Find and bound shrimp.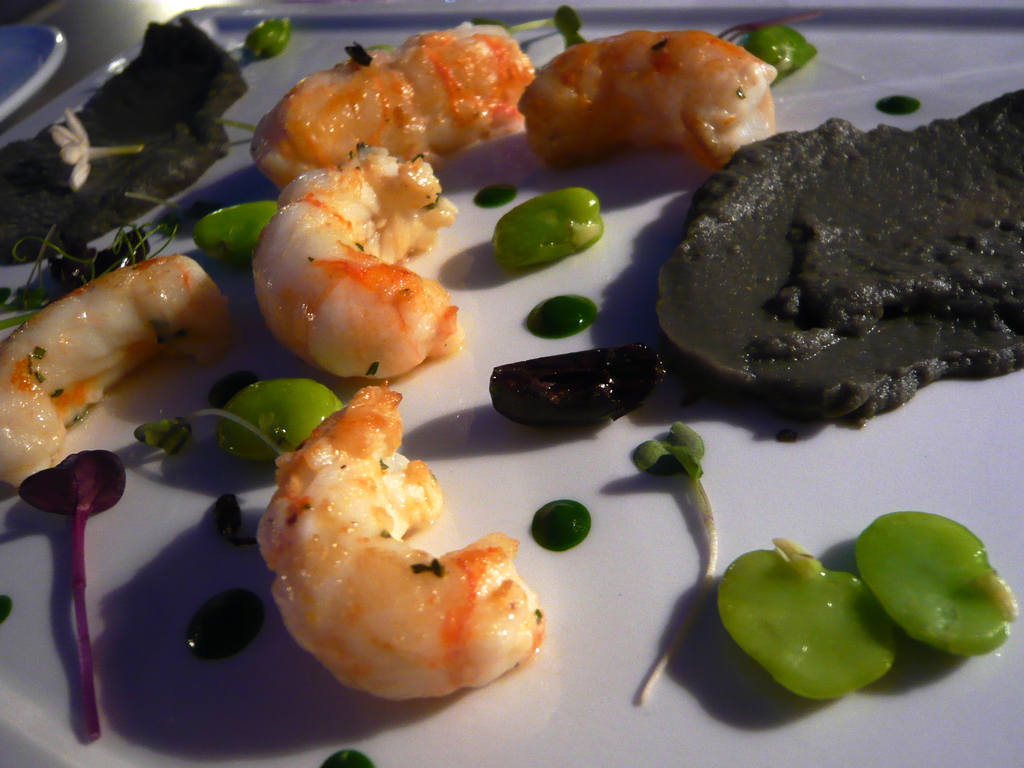
Bound: BBox(0, 256, 227, 484).
